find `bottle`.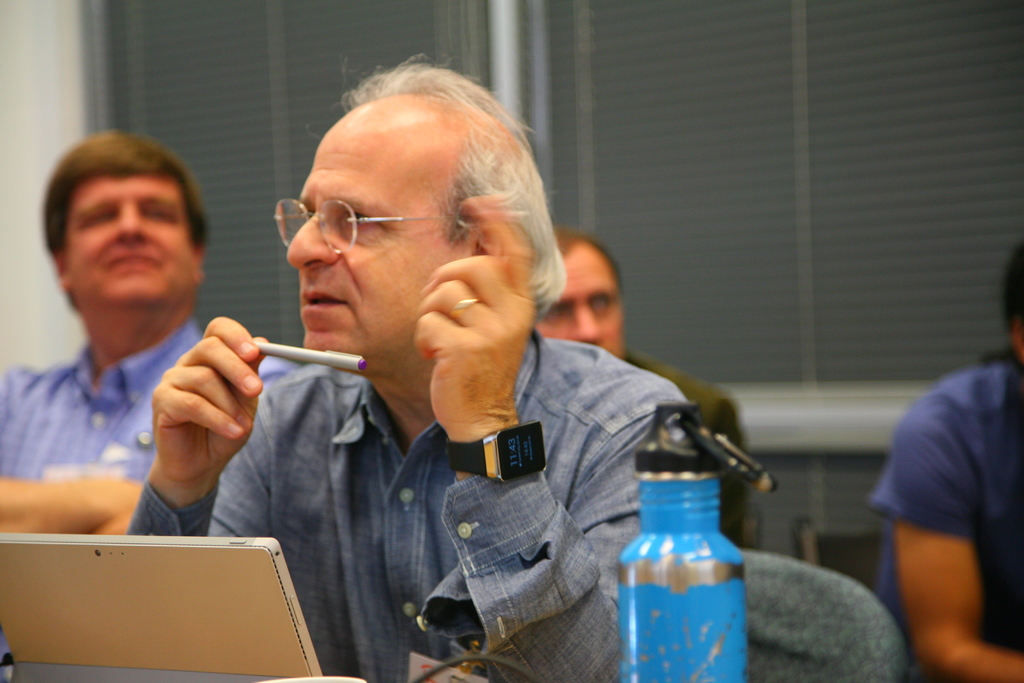
box=[616, 453, 763, 675].
